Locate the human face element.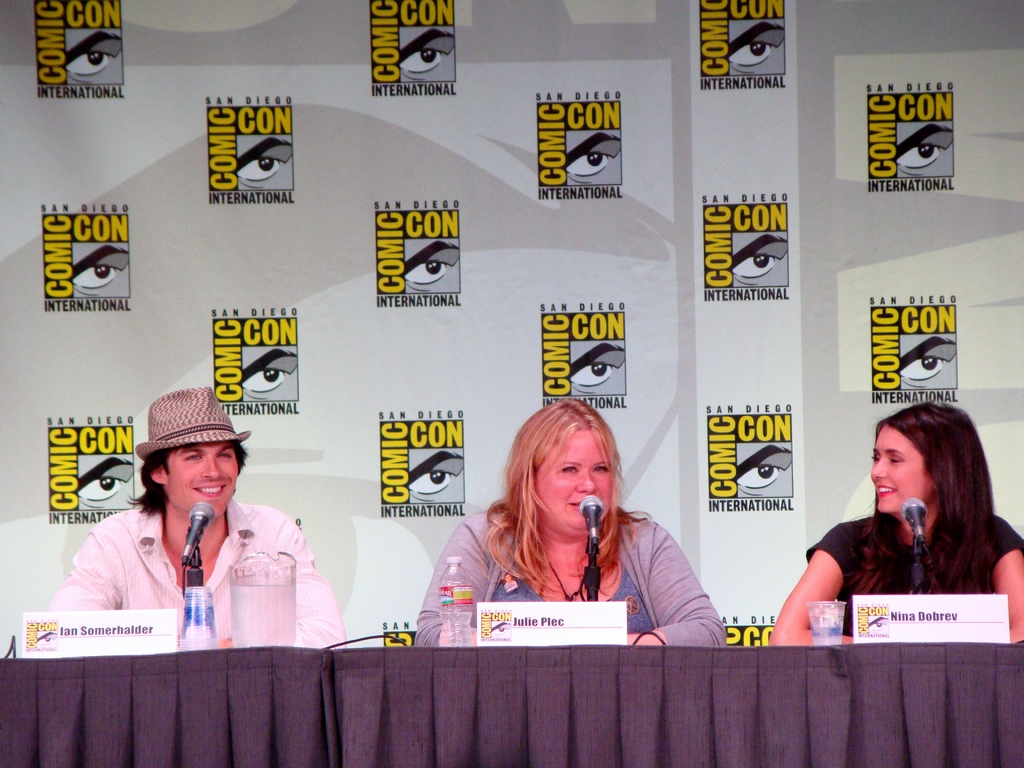
Element bbox: BBox(872, 424, 928, 508).
